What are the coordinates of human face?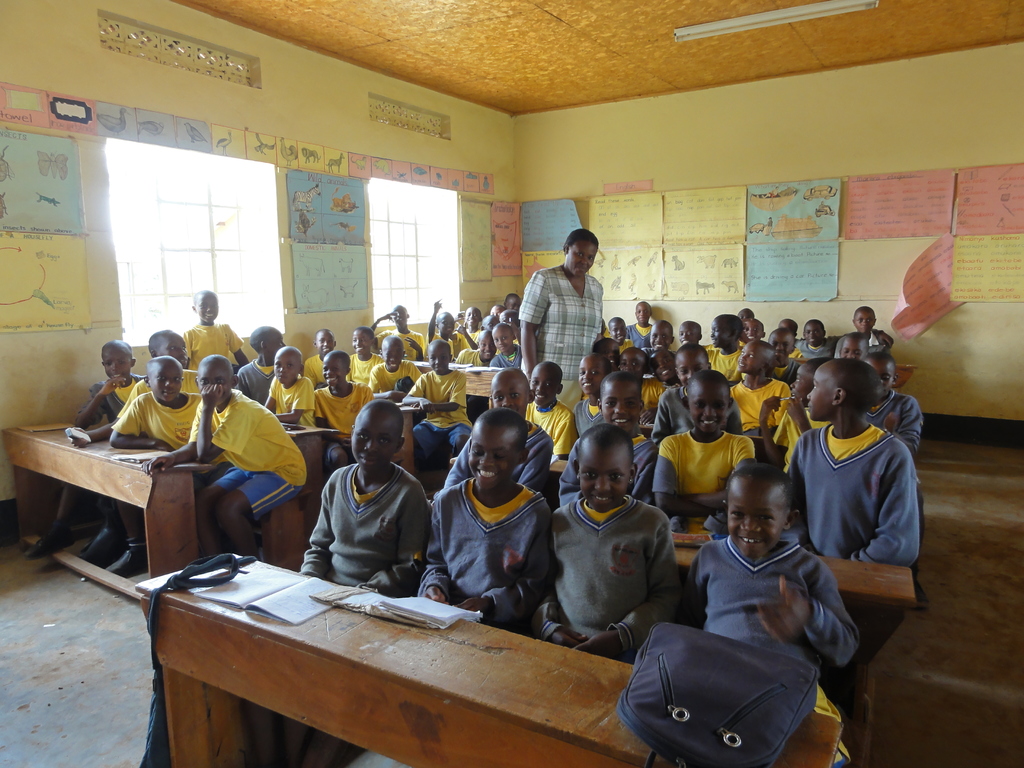
(left=493, top=378, right=527, bottom=417).
